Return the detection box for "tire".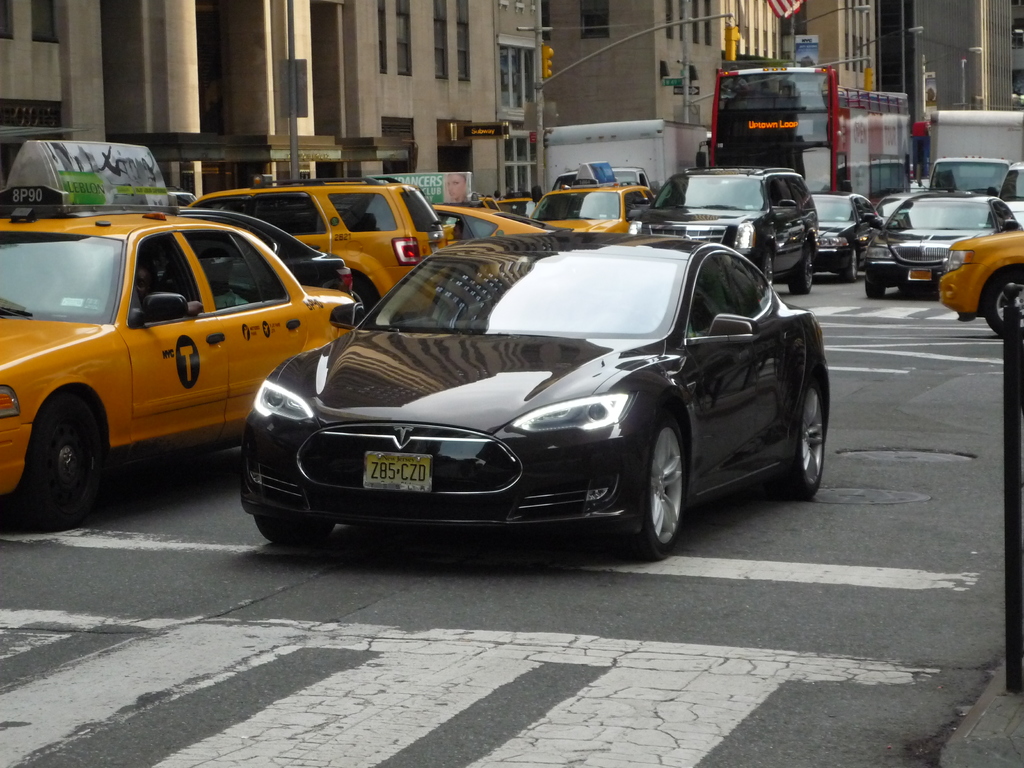
[25,398,104,527].
